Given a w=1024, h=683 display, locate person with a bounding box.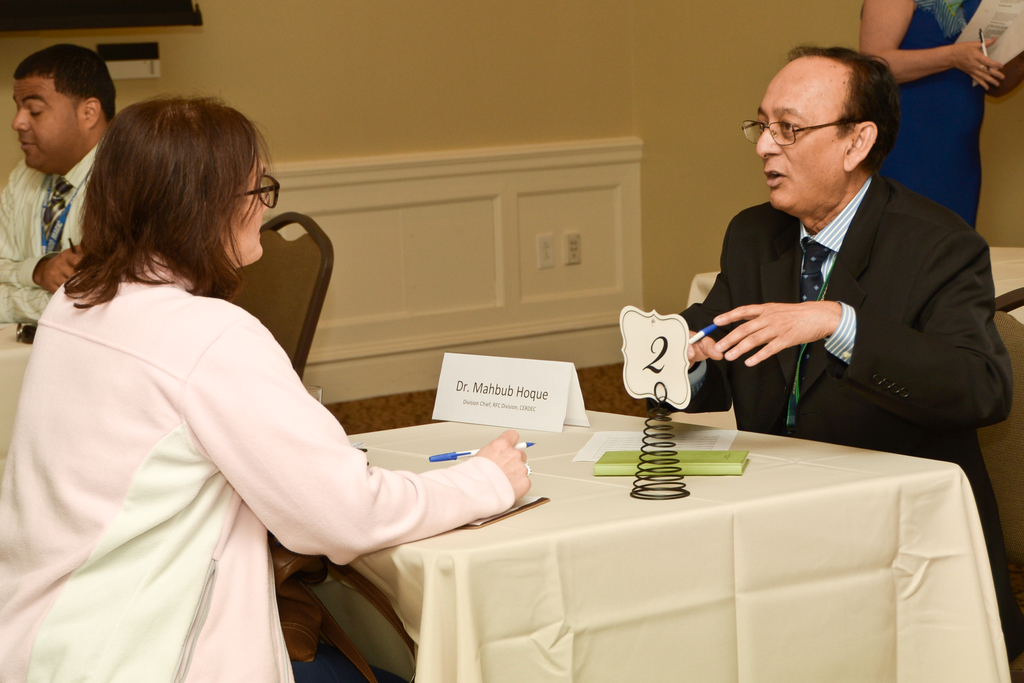
Located: left=3, top=46, right=122, bottom=333.
